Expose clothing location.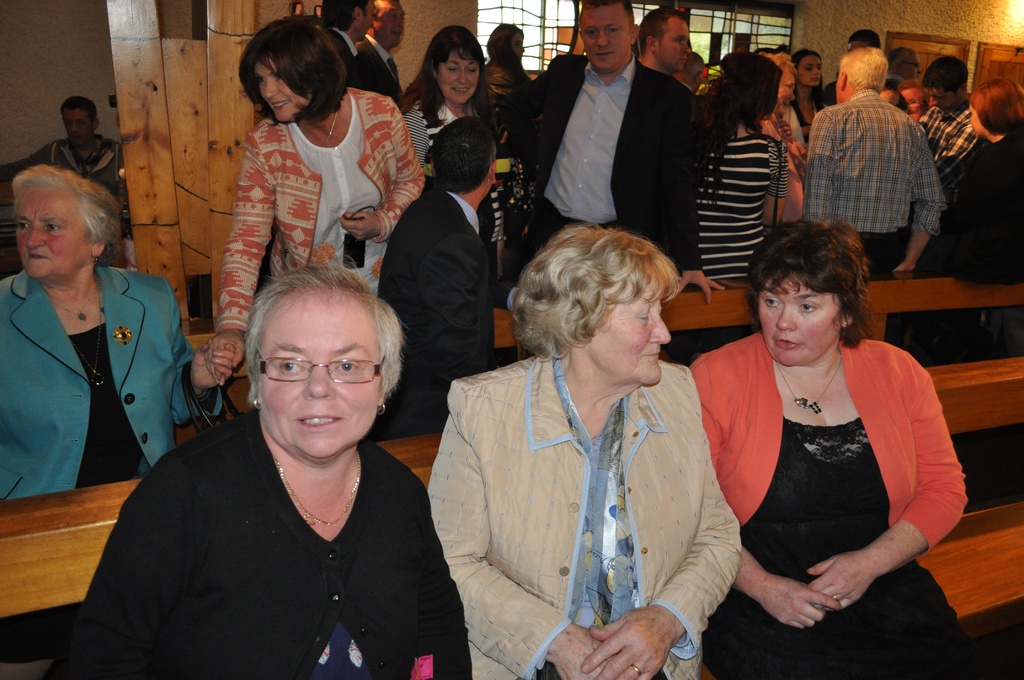
Exposed at box(2, 134, 127, 236).
